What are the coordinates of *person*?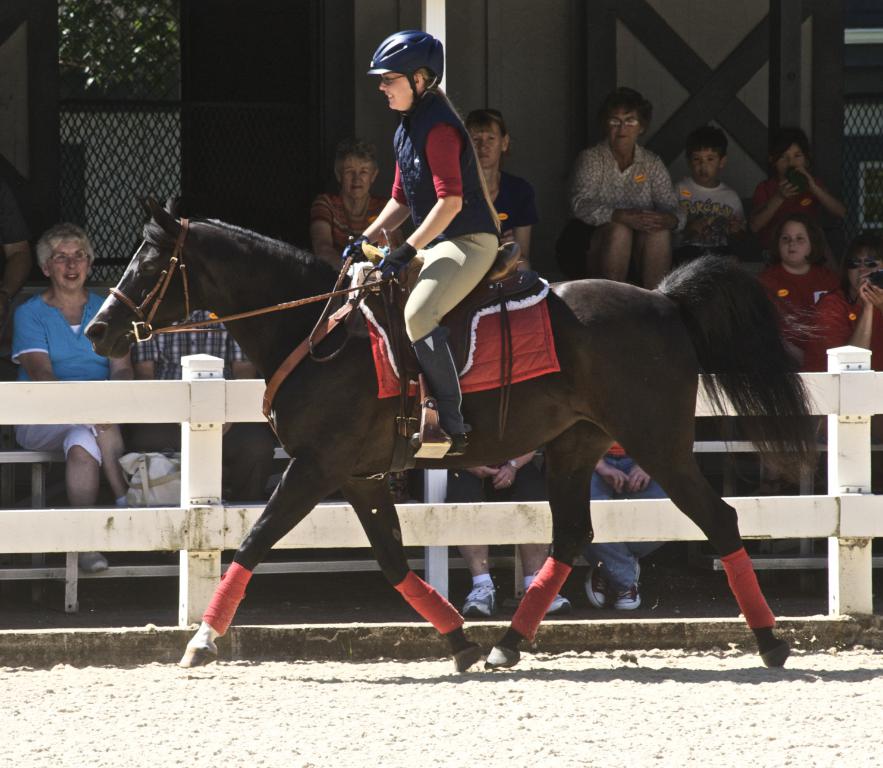
306:133:391:278.
